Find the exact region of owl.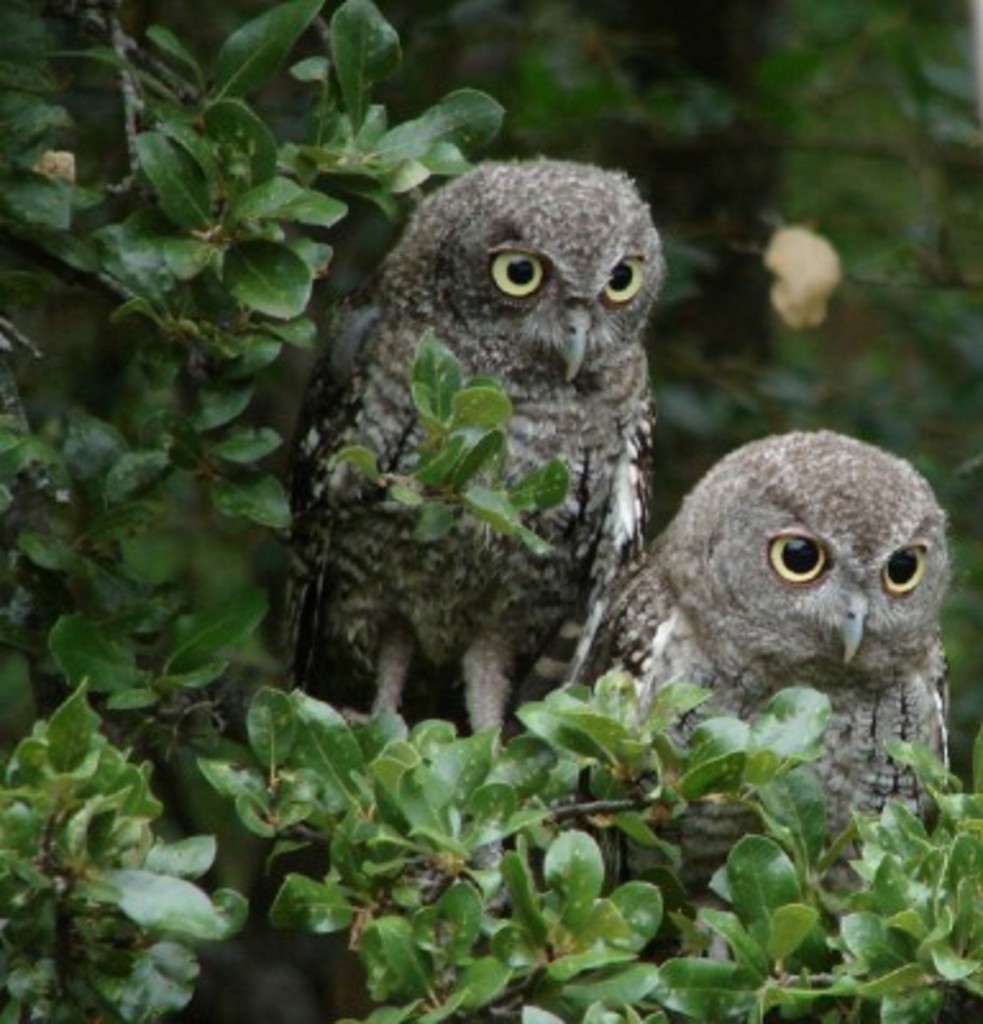
Exact region: select_region(276, 154, 666, 763).
